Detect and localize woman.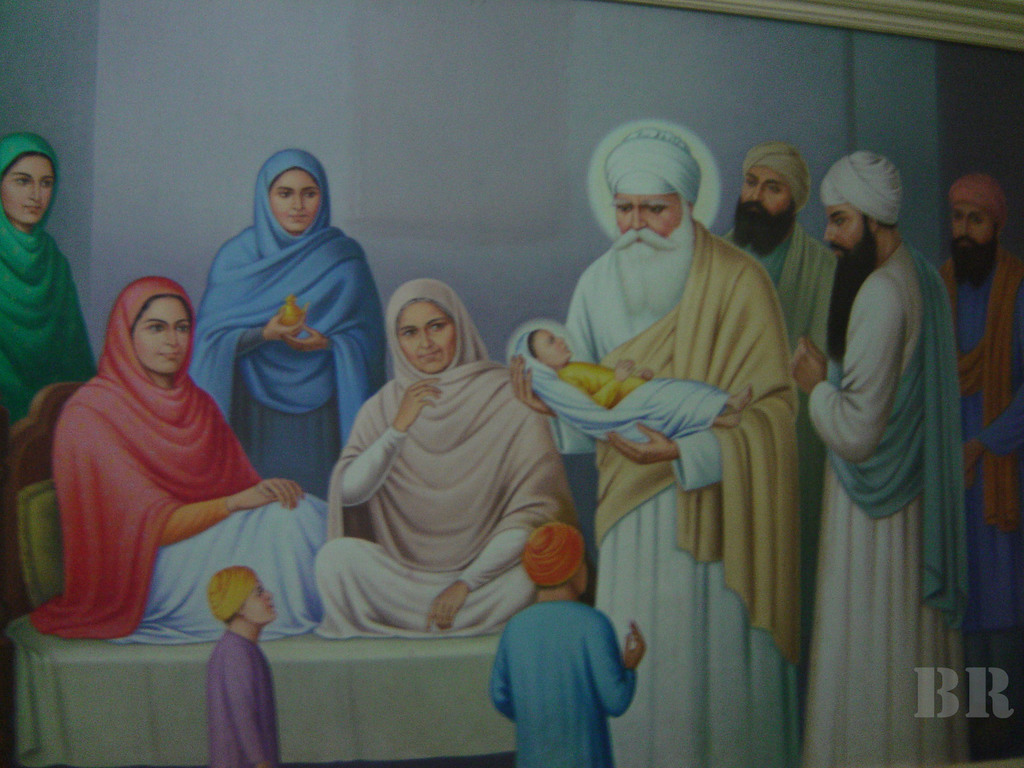
Localized at region(317, 252, 561, 676).
